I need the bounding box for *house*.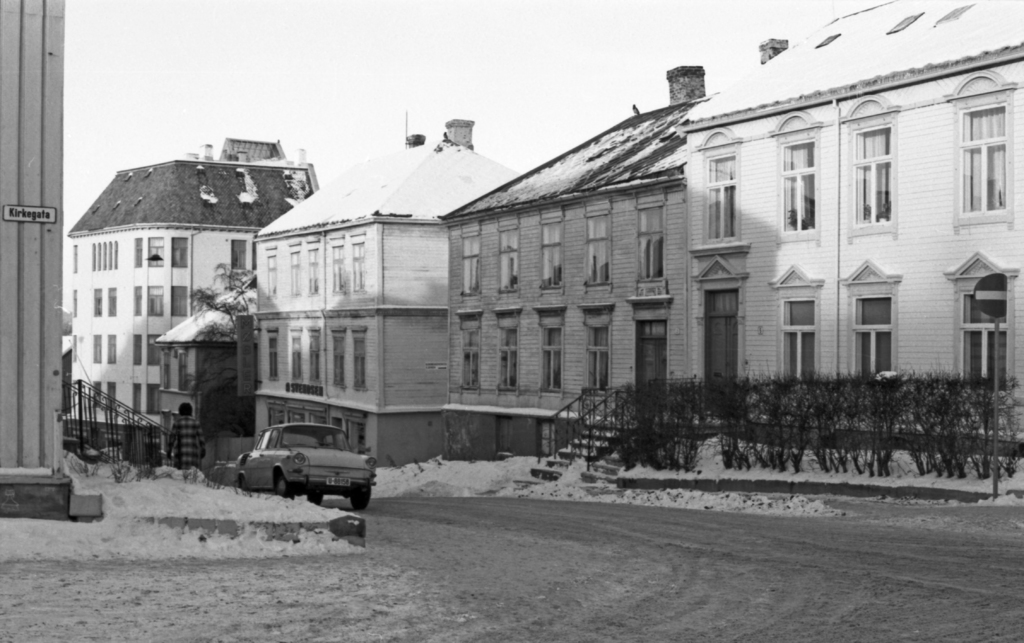
Here it is: BBox(253, 115, 518, 468).
